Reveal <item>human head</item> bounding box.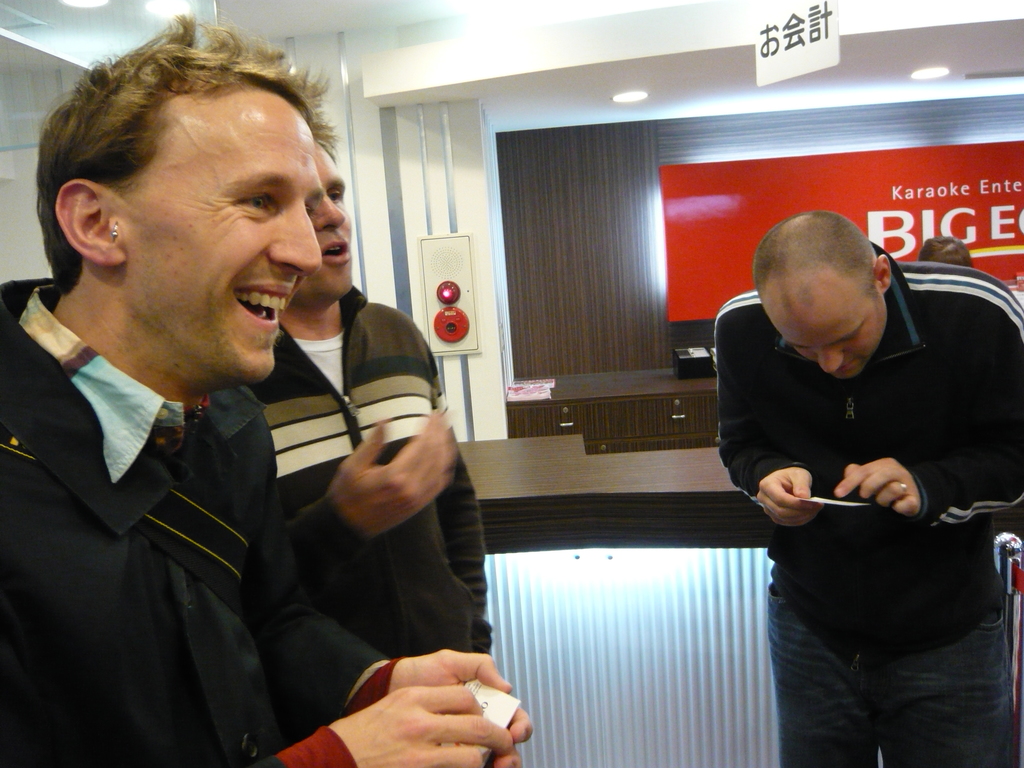
Revealed: box=[305, 122, 354, 306].
